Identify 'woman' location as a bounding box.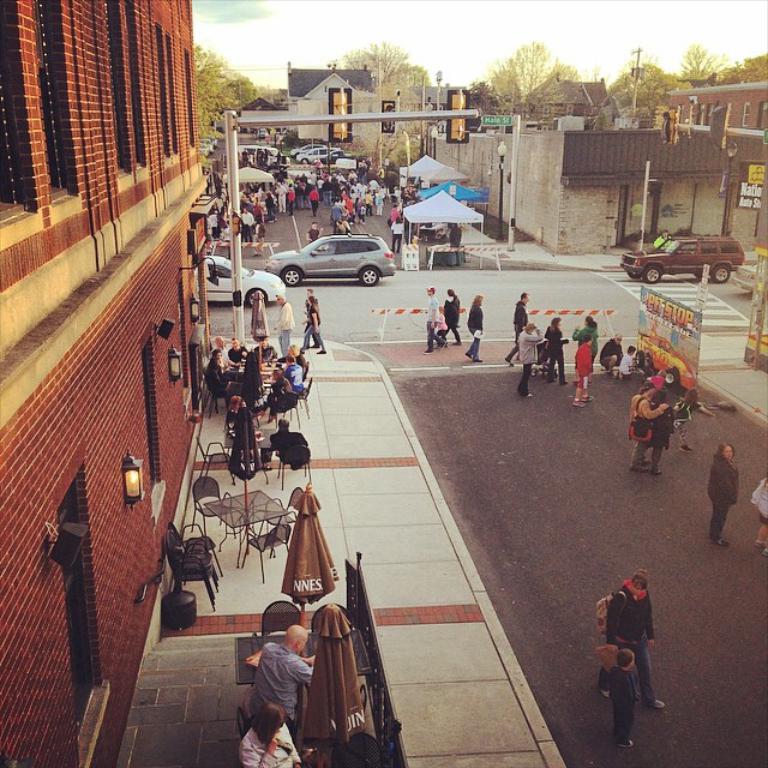
x1=542, y1=314, x2=566, y2=384.
